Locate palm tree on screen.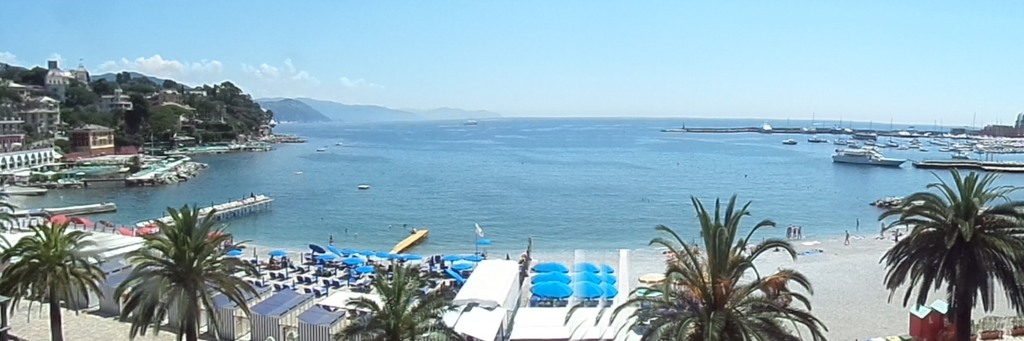
On screen at bbox(328, 261, 465, 340).
